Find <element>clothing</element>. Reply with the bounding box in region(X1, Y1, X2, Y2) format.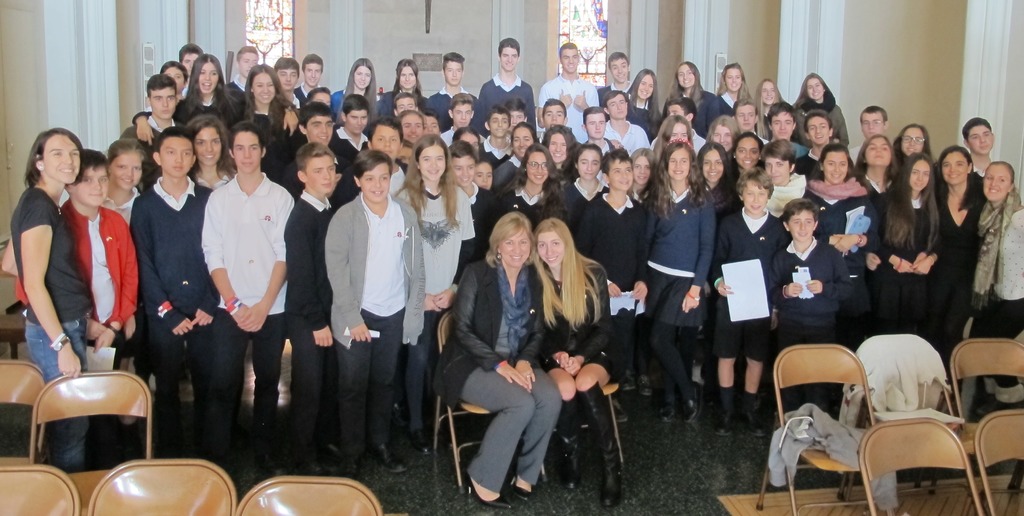
region(776, 319, 831, 399).
